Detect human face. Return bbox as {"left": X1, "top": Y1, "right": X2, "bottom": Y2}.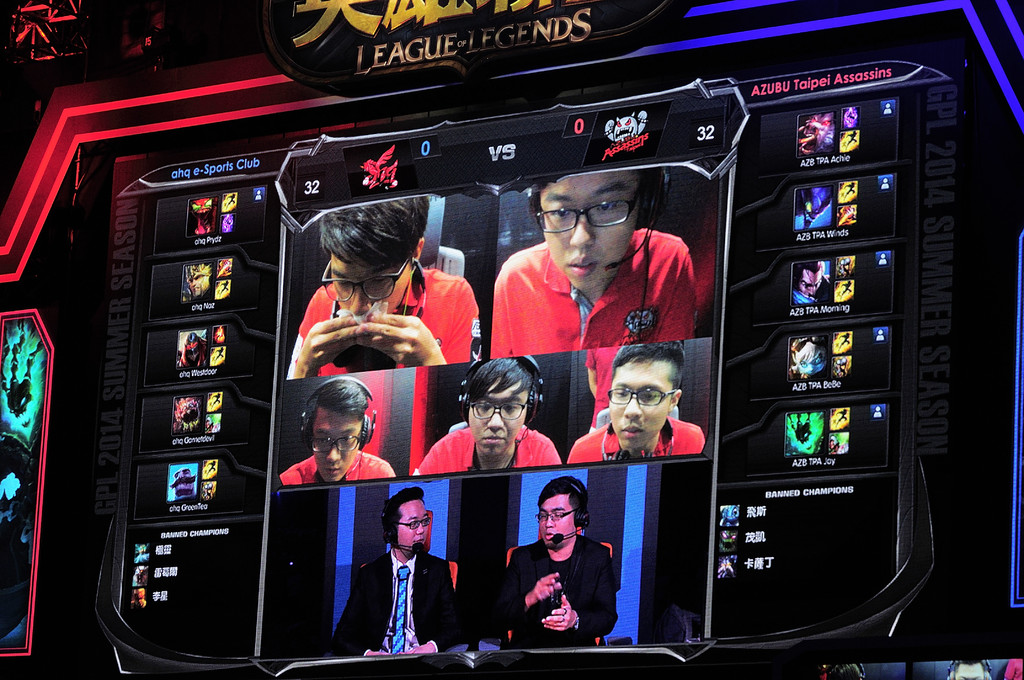
{"left": 310, "top": 412, "right": 362, "bottom": 480}.
